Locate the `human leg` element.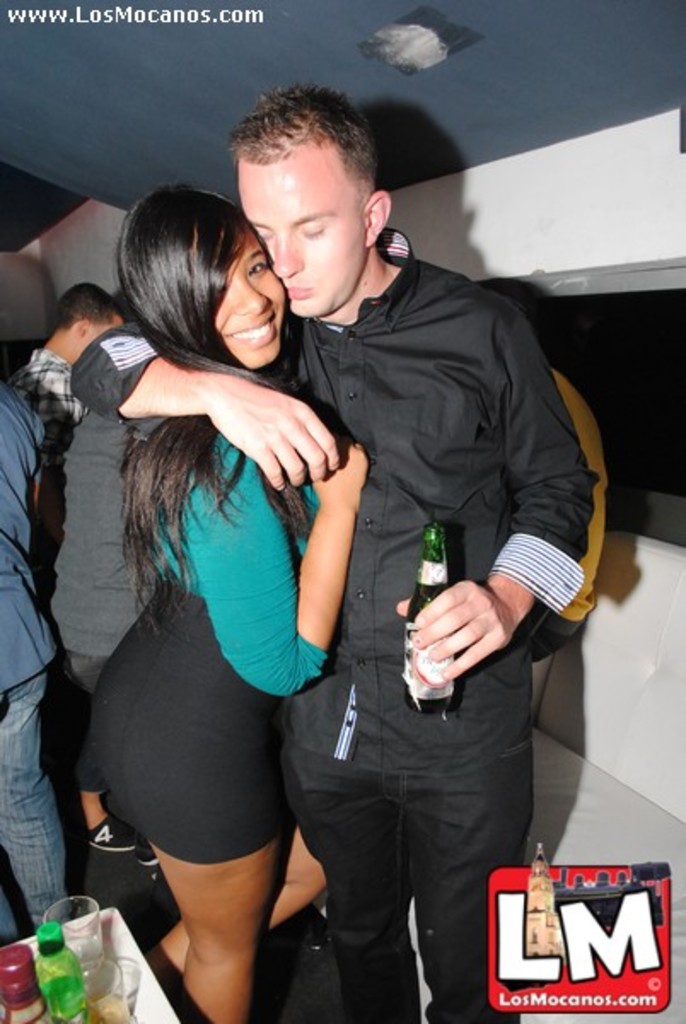
Element bbox: bbox(135, 597, 278, 1022).
